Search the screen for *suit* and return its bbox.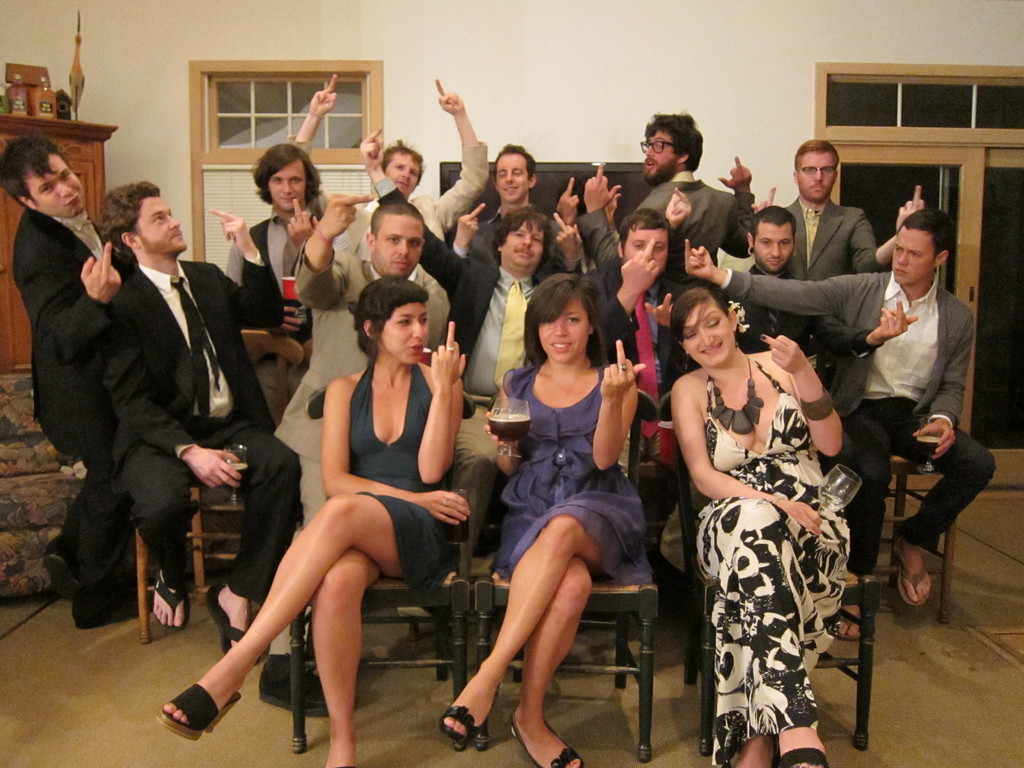
Found: Rect(271, 240, 451, 657).
